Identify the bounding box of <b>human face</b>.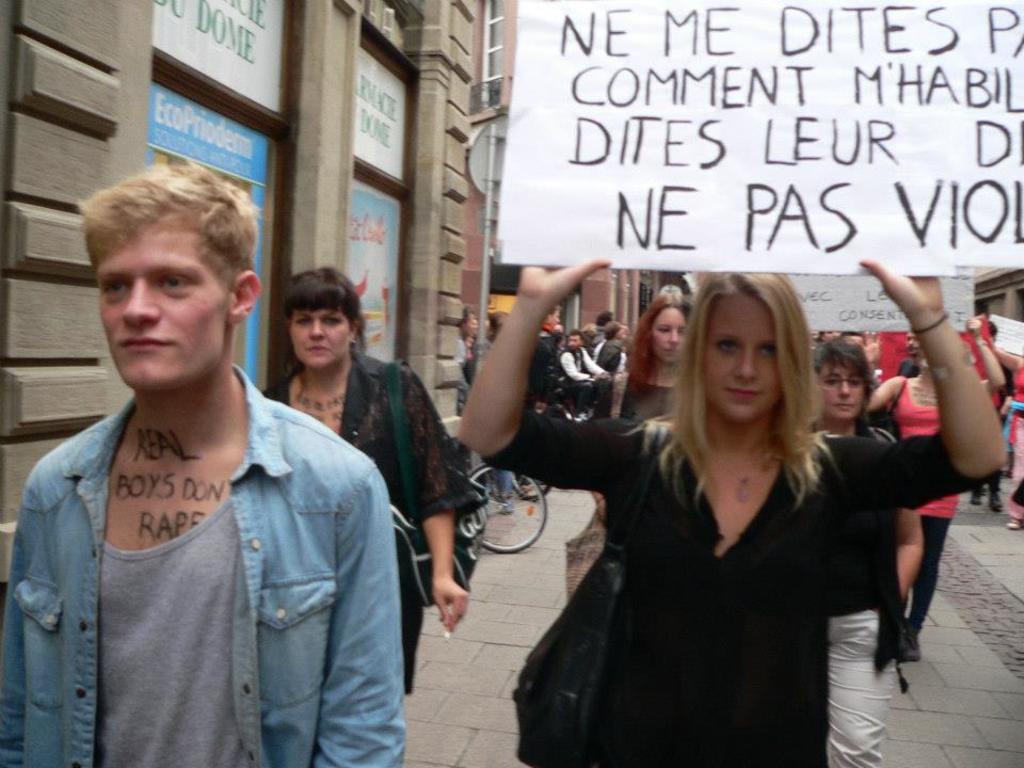
Rect(615, 330, 619, 336).
